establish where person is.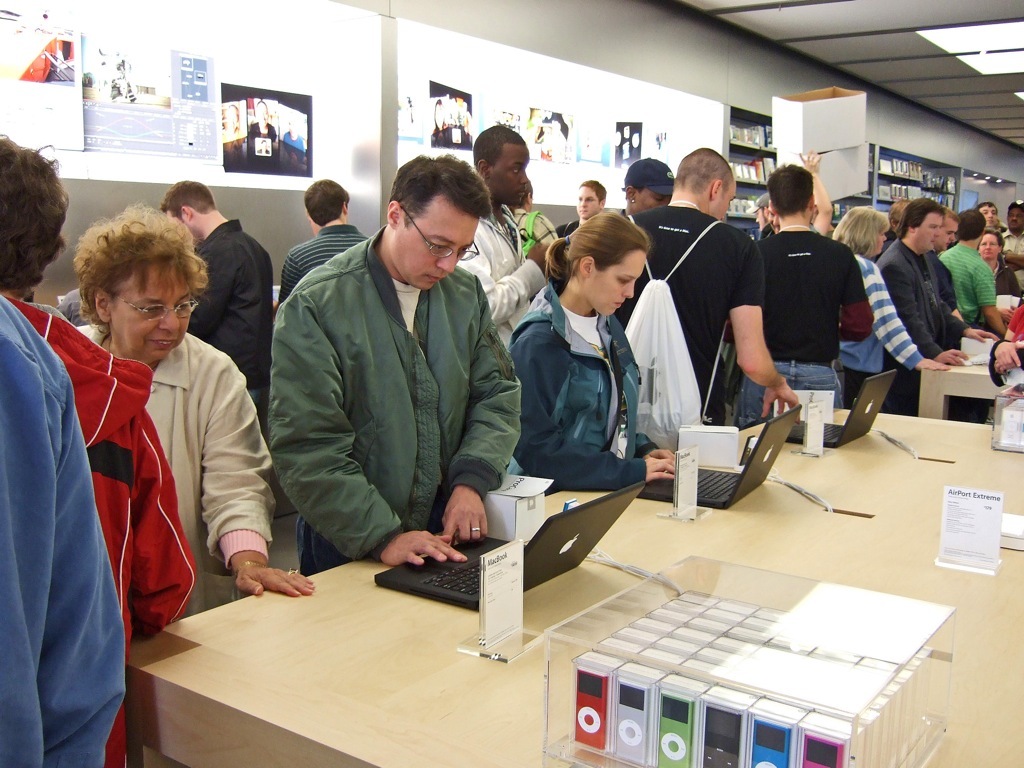
Established at <bbox>870, 200, 991, 367</bbox>.
